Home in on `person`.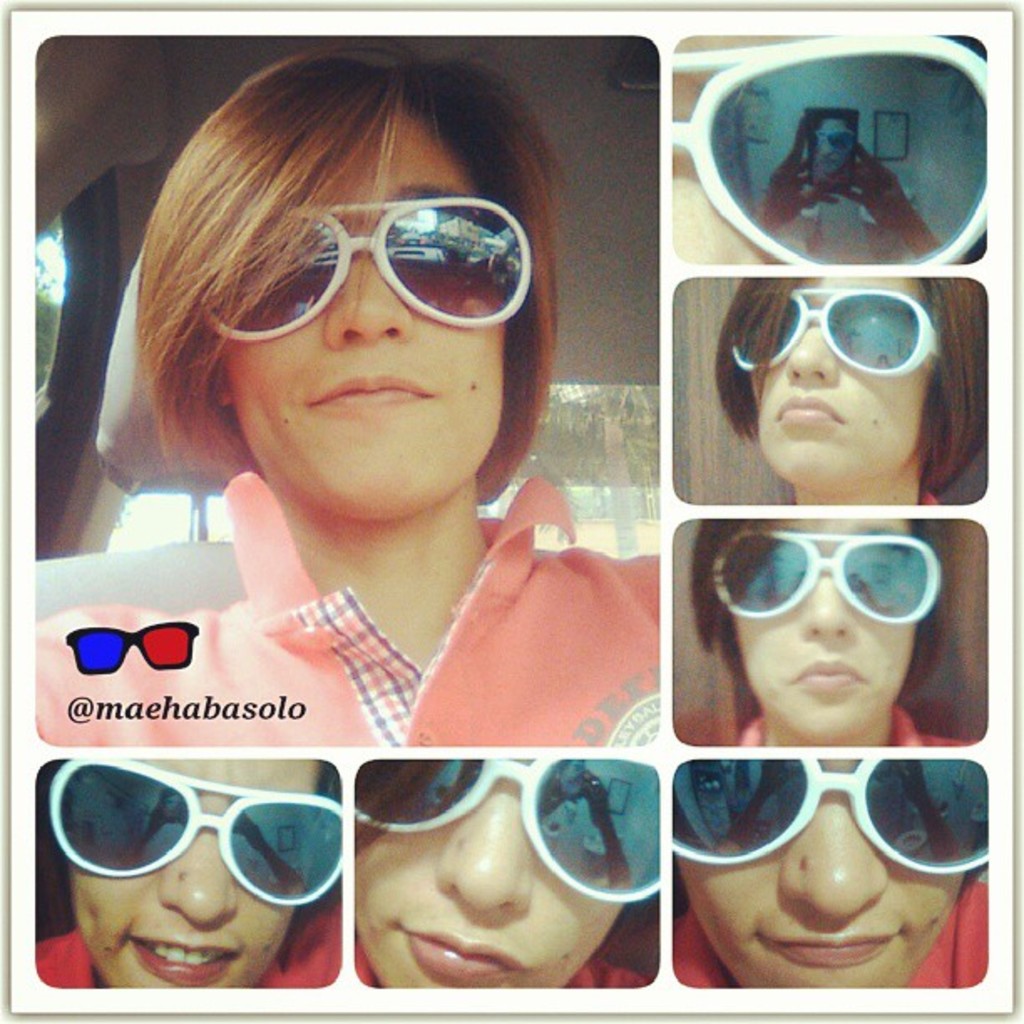
Homed in at 353 758 666 987.
